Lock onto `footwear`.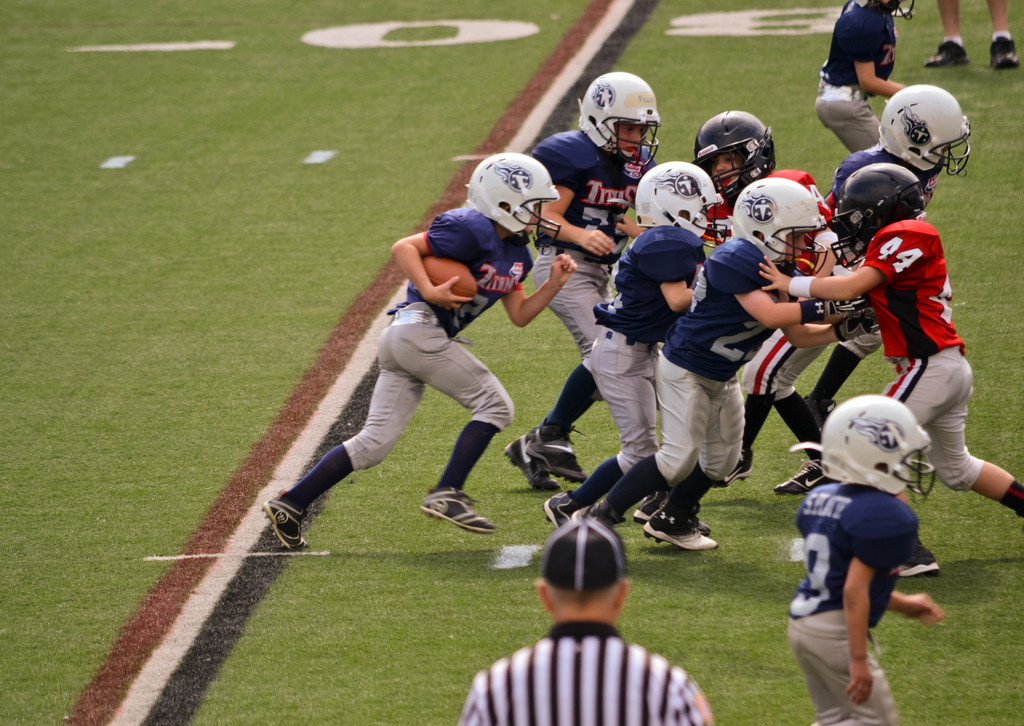
Locked: (left=986, top=33, right=1022, bottom=69).
